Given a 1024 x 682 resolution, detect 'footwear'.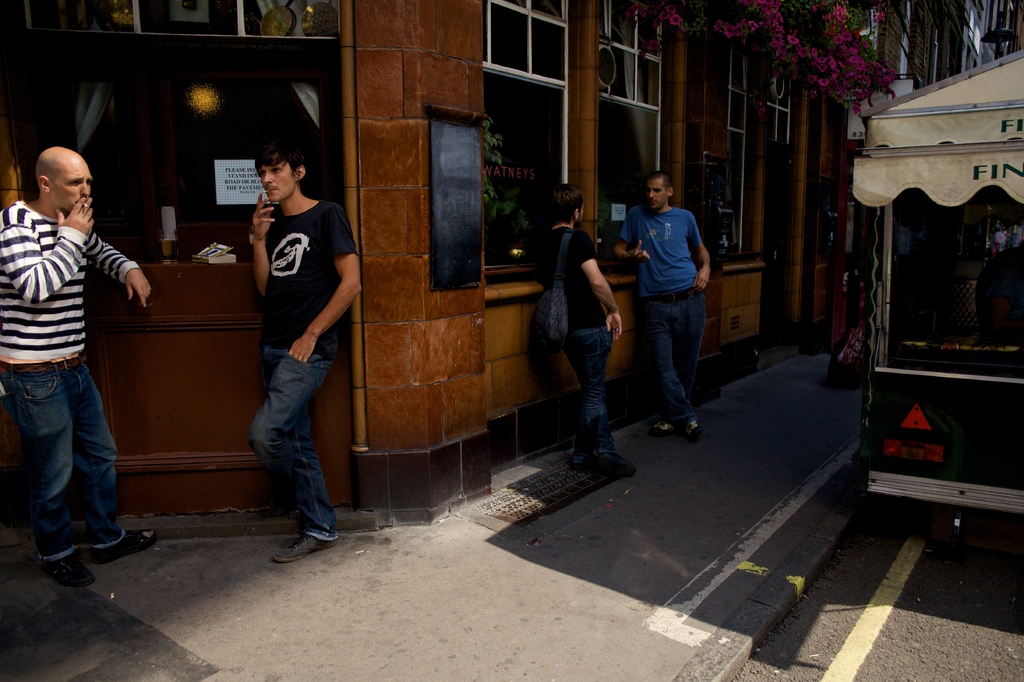
region(651, 416, 678, 437).
